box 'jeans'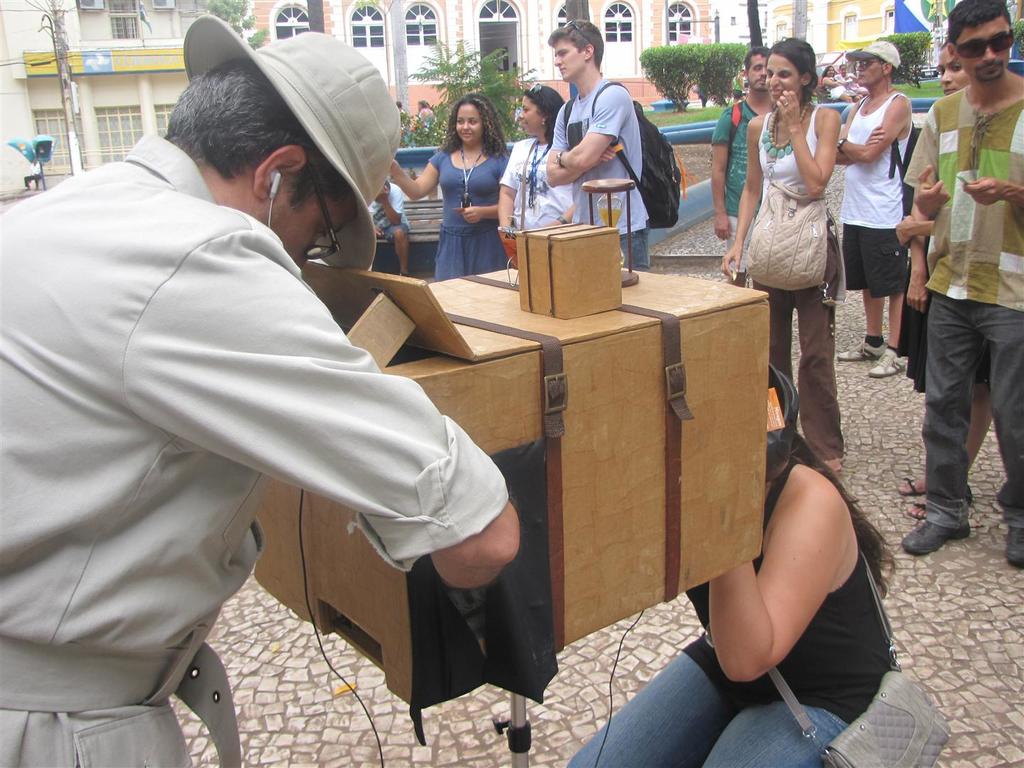
(left=917, top=272, right=1011, bottom=587)
